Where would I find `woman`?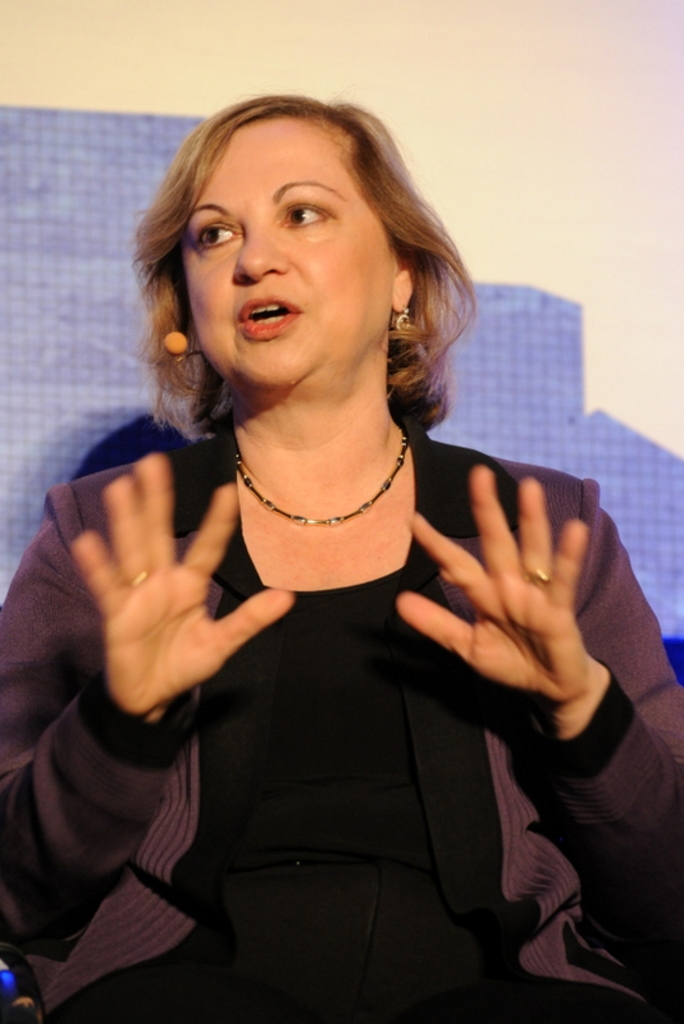
At <region>46, 88, 629, 1023</region>.
